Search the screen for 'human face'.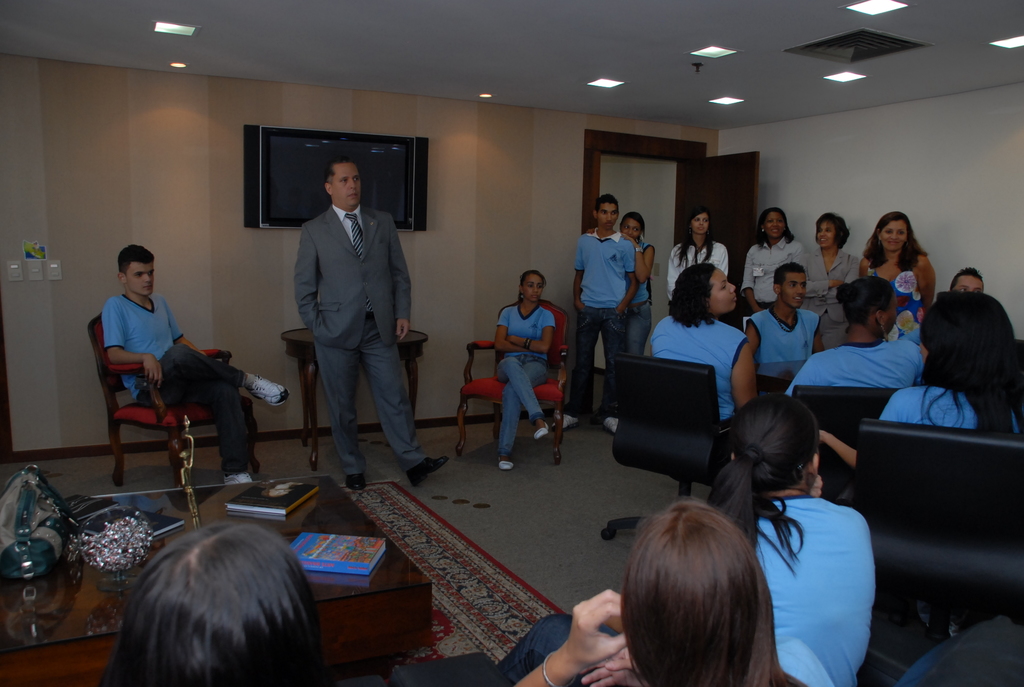
Found at [x1=953, y1=275, x2=984, y2=292].
